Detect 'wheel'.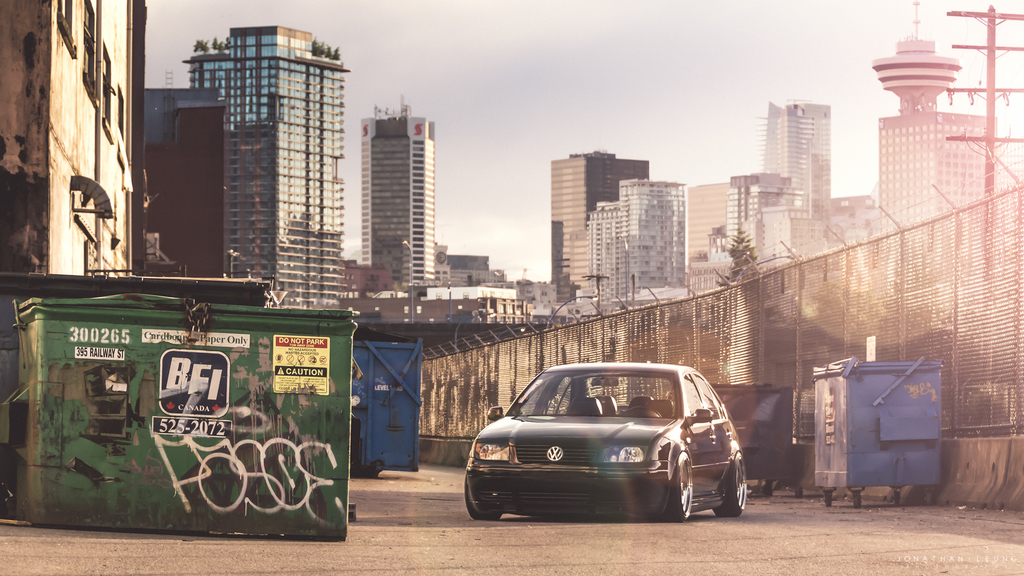
Detected at <box>926,490,932,506</box>.
